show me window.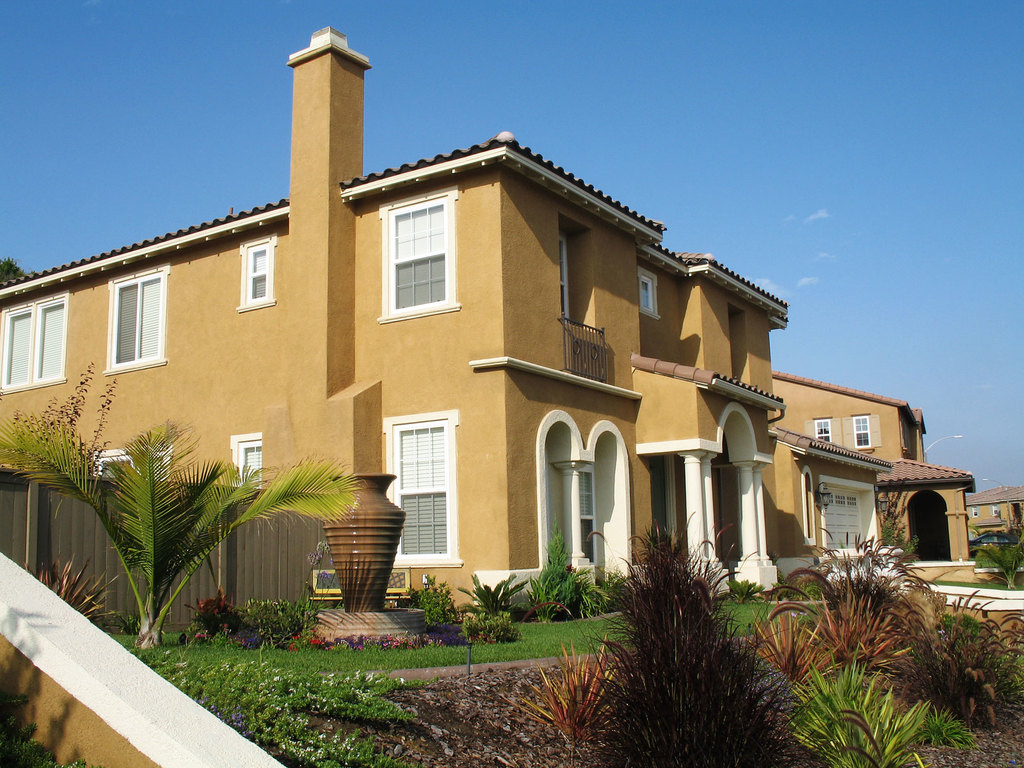
window is here: crop(238, 437, 259, 474).
